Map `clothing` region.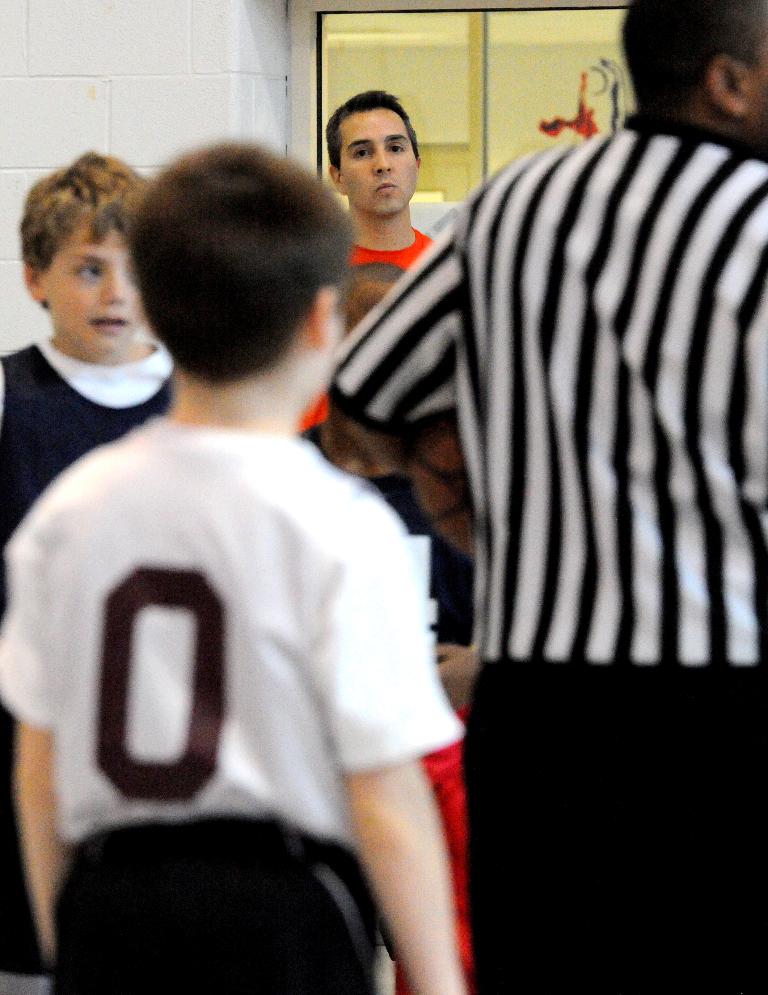
Mapped to box(325, 113, 767, 994).
